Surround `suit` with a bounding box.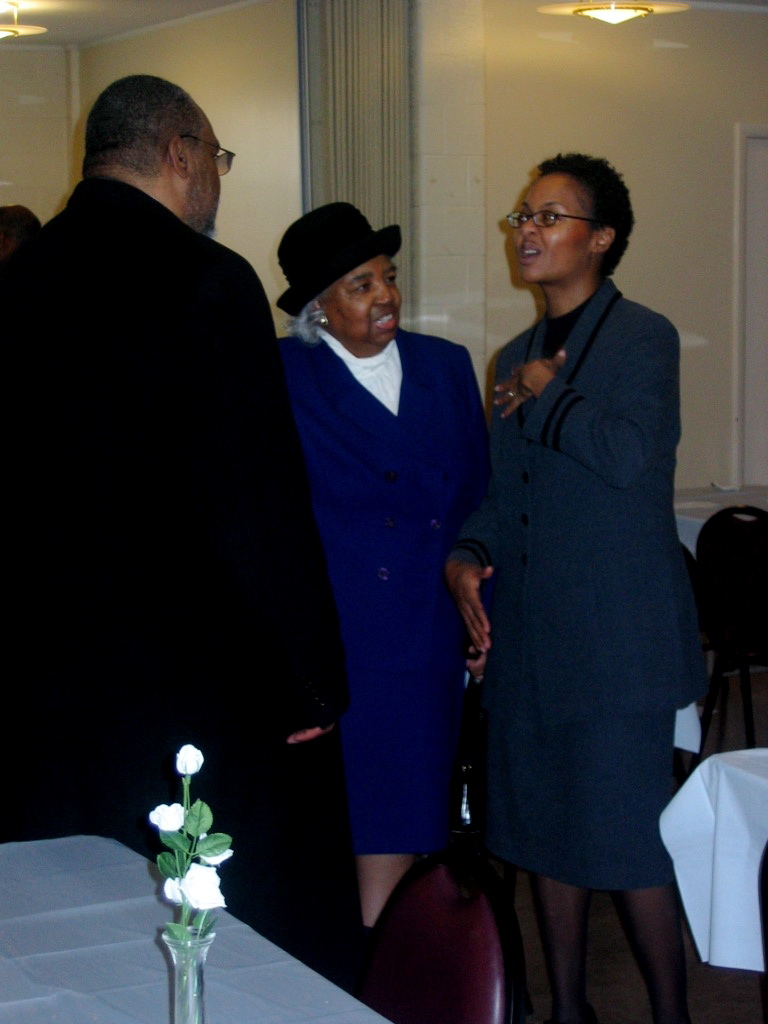
left=444, top=275, right=711, bottom=722.
